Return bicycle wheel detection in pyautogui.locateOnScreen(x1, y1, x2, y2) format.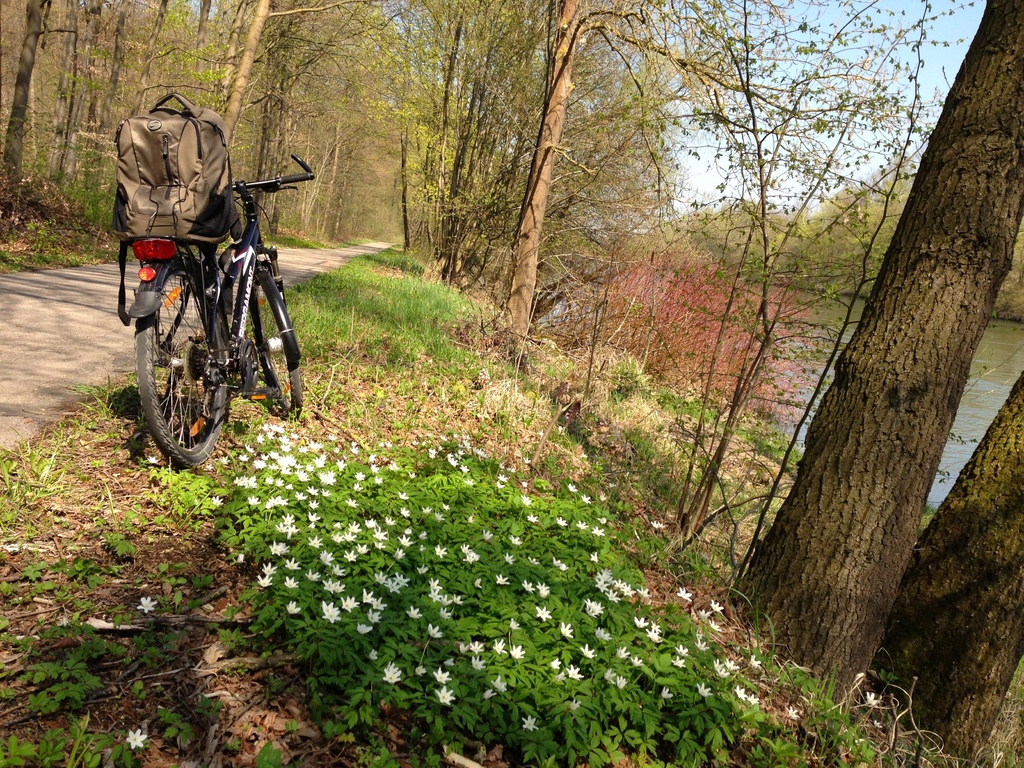
pyautogui.locateOnScreen(134, 259, 234, 468).
